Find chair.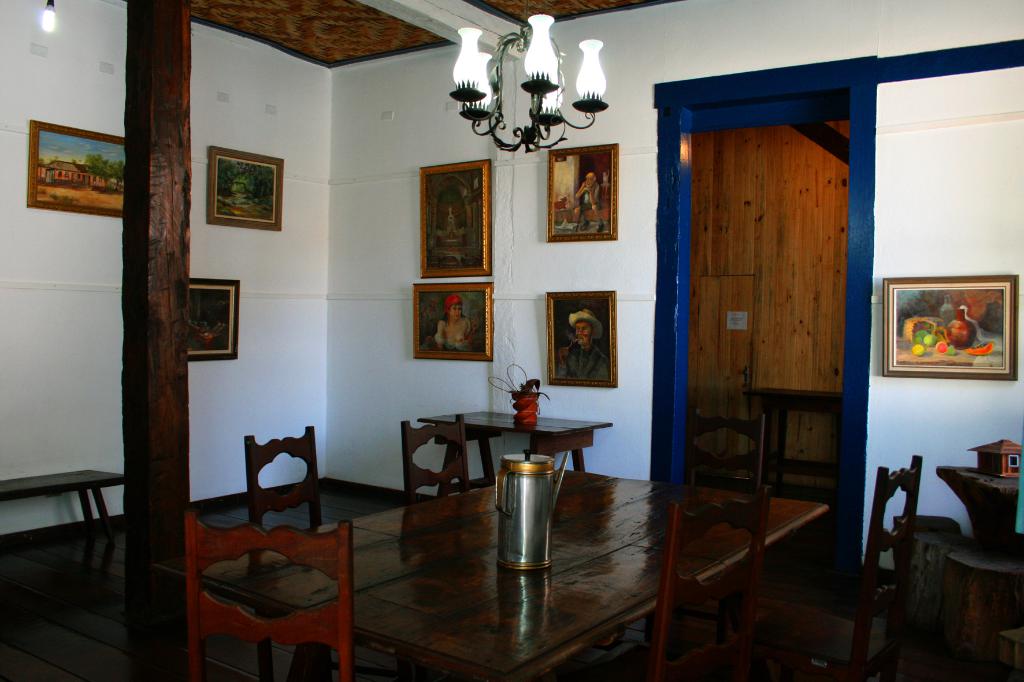
<region>243, 424, 324, 526</region>.
